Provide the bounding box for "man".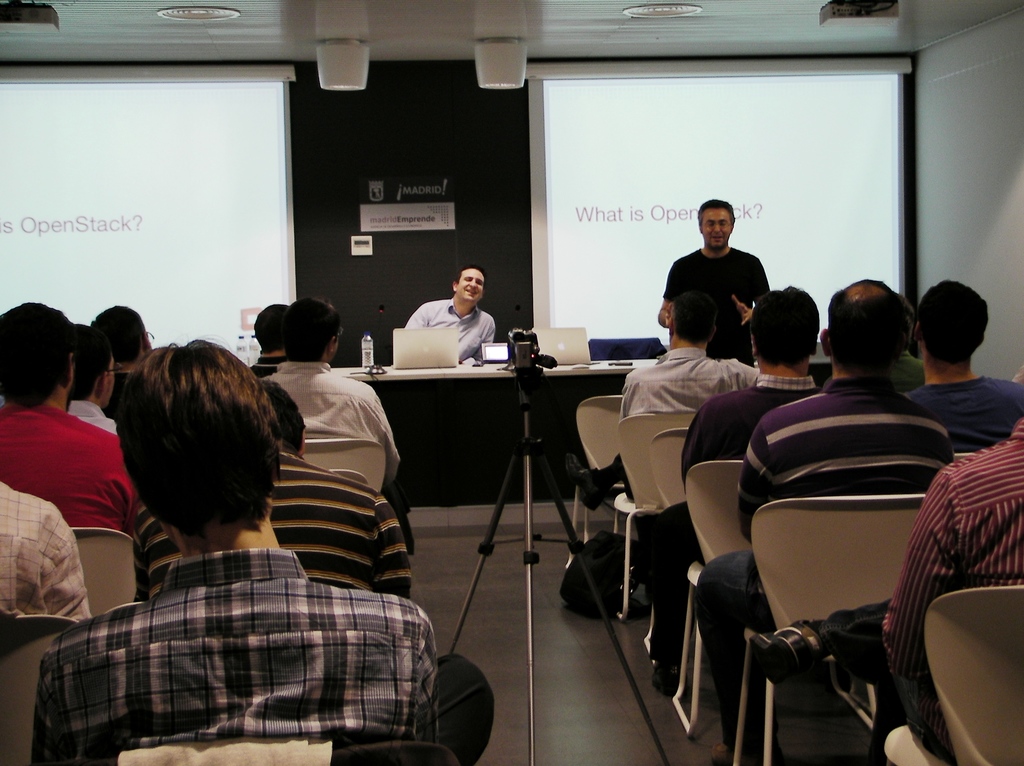
region(248, 301, 290, 378).
